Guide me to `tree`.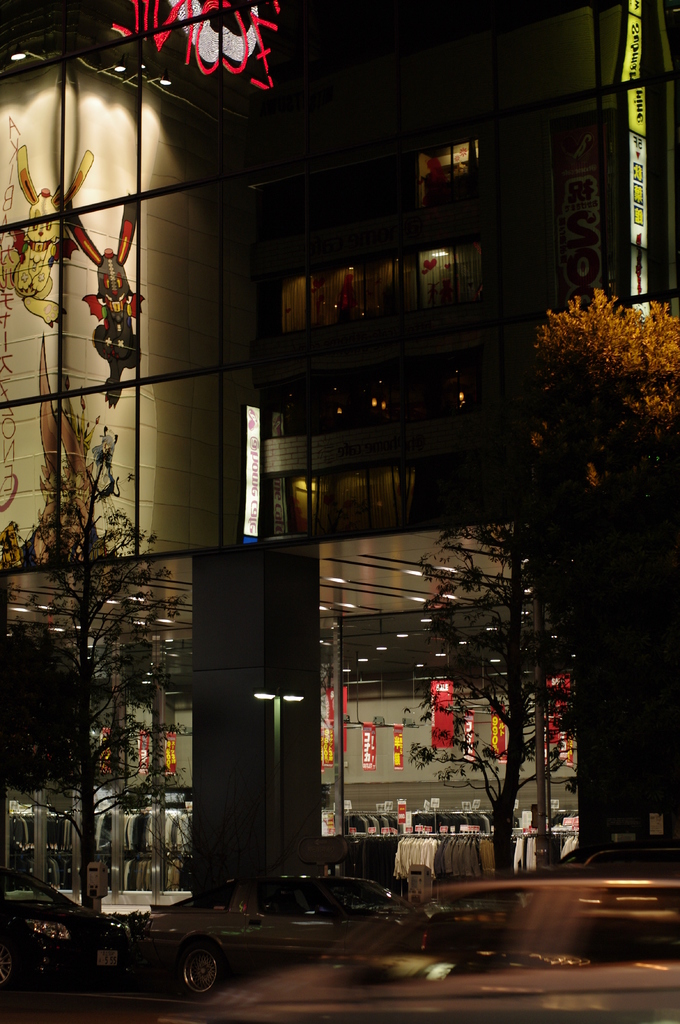
Guidance: bbox=(431, 524, 565, 902).
